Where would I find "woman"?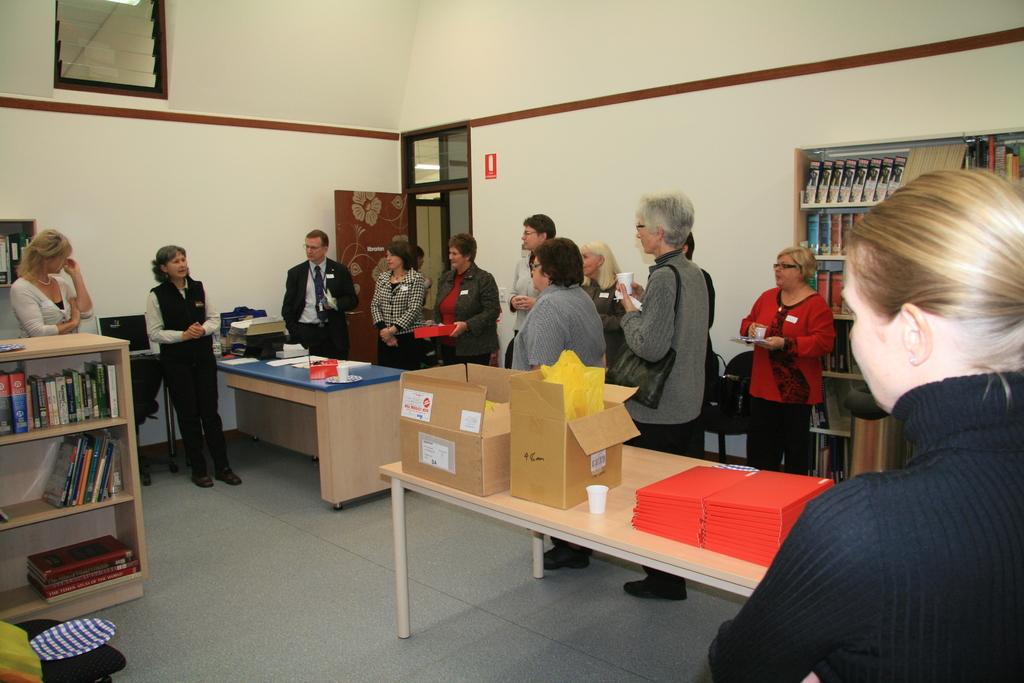
At bbox(772, 154, 1023, 677).
